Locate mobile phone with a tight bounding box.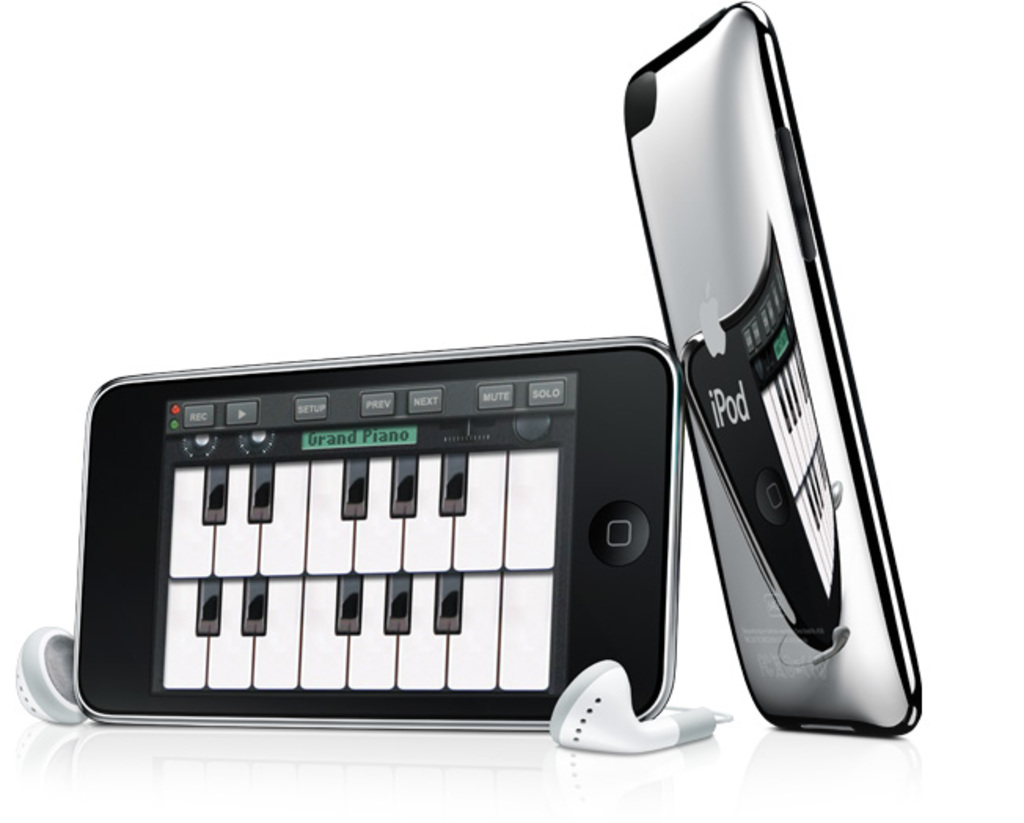
Rect(72, 331, 685, 733).
